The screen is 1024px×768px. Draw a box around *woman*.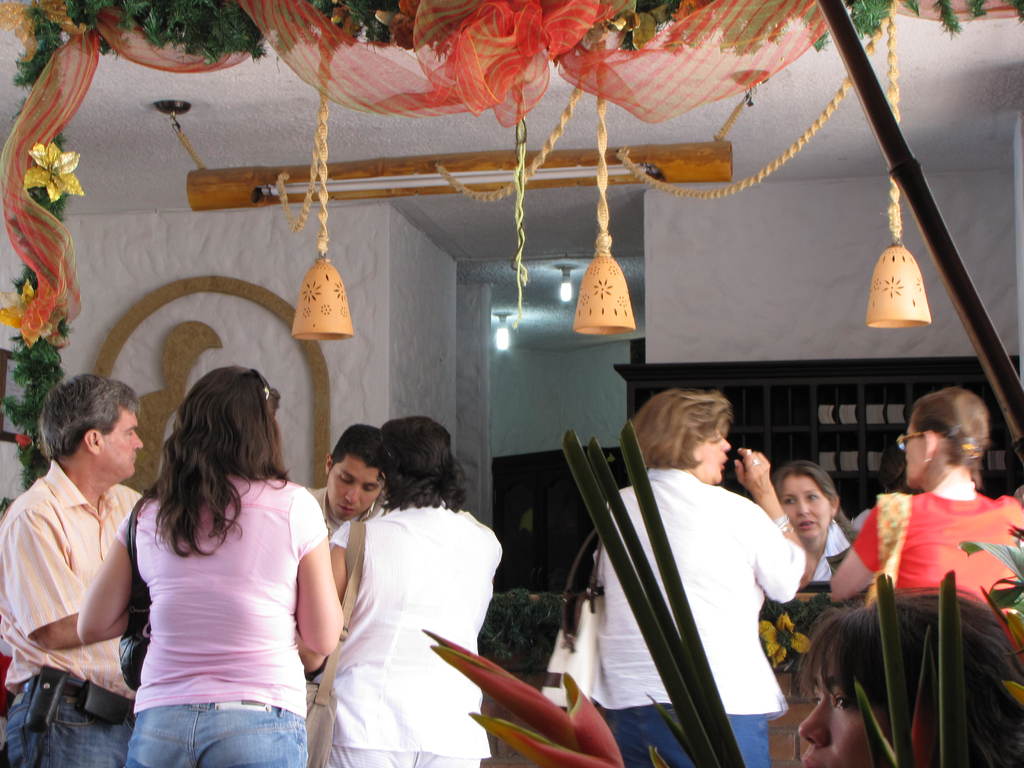
bbox=(799, 593, 1023, 767).
